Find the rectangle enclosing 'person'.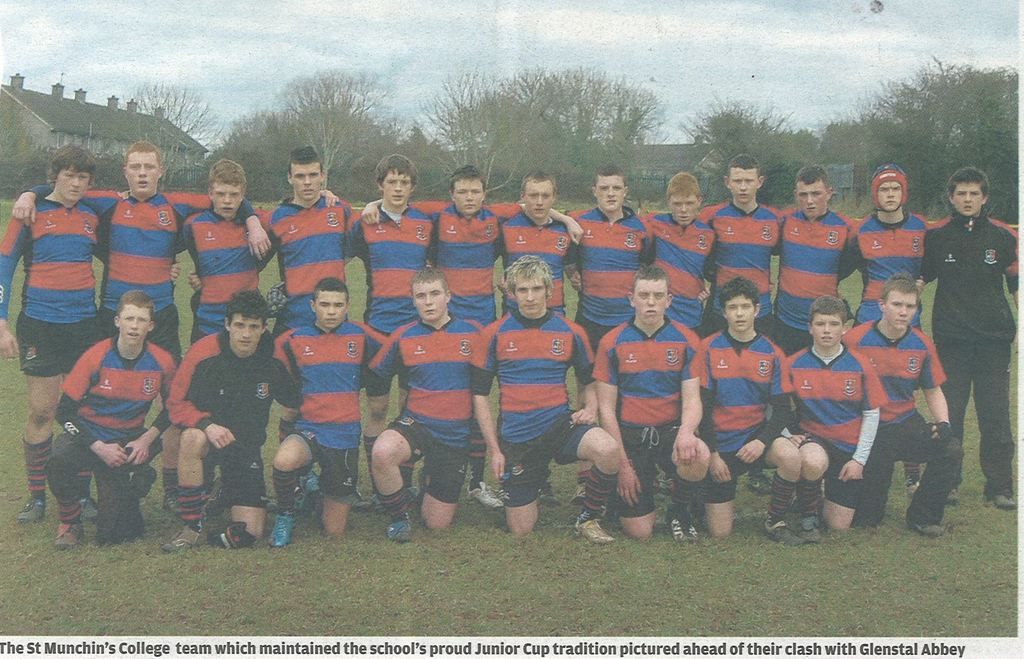
pyautogui.locateOnScreen(579, 161, 661, 408).
